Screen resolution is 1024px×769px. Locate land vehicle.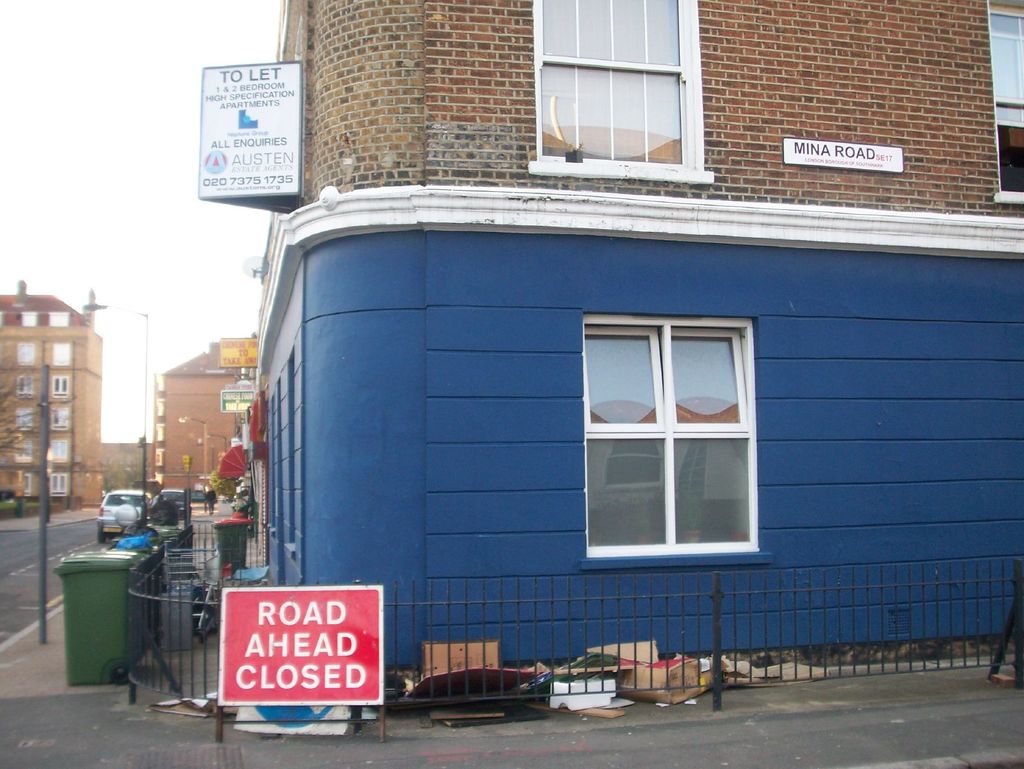
{"left": 184, "top": 484, "right": 212, "bottom": 506}.
